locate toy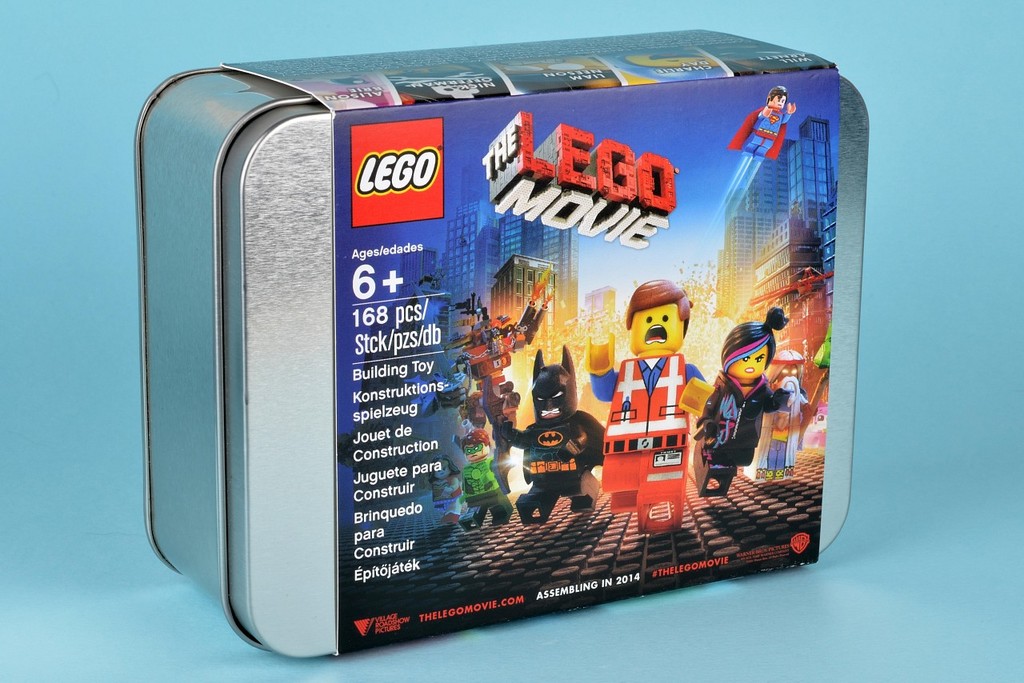
region(458, 430, 514, 524)
